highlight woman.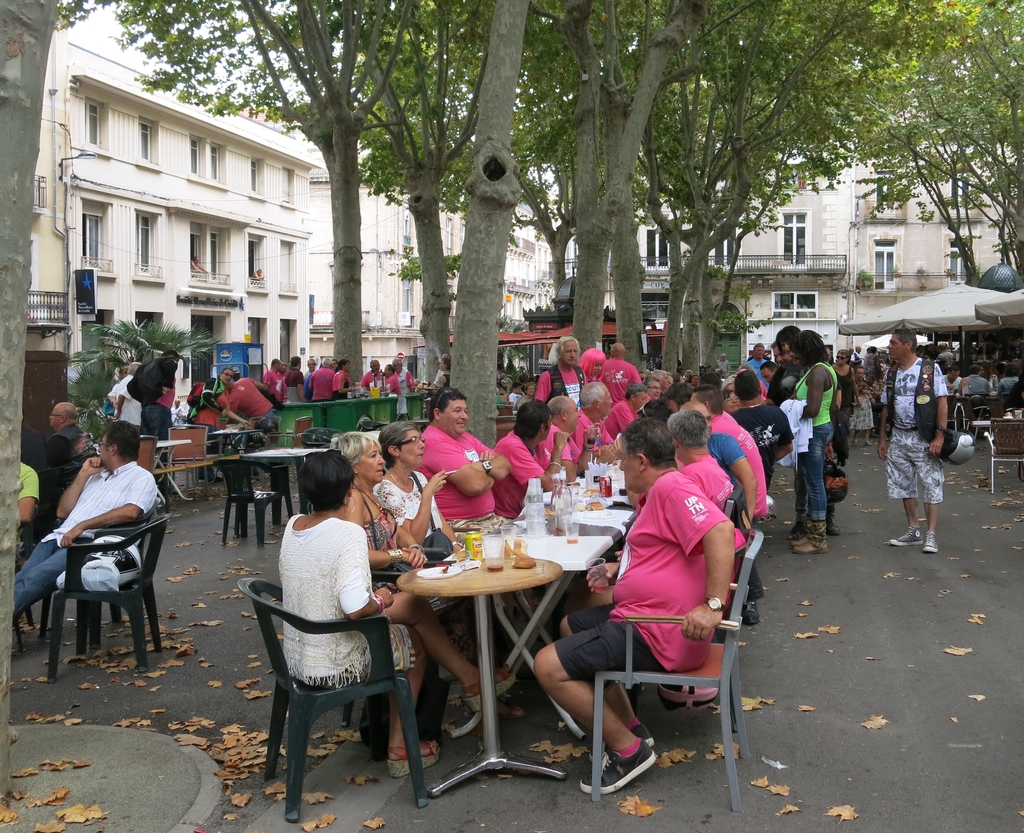
Highlighted region: [x1=375, y1=419, x2=452, y2=547].
